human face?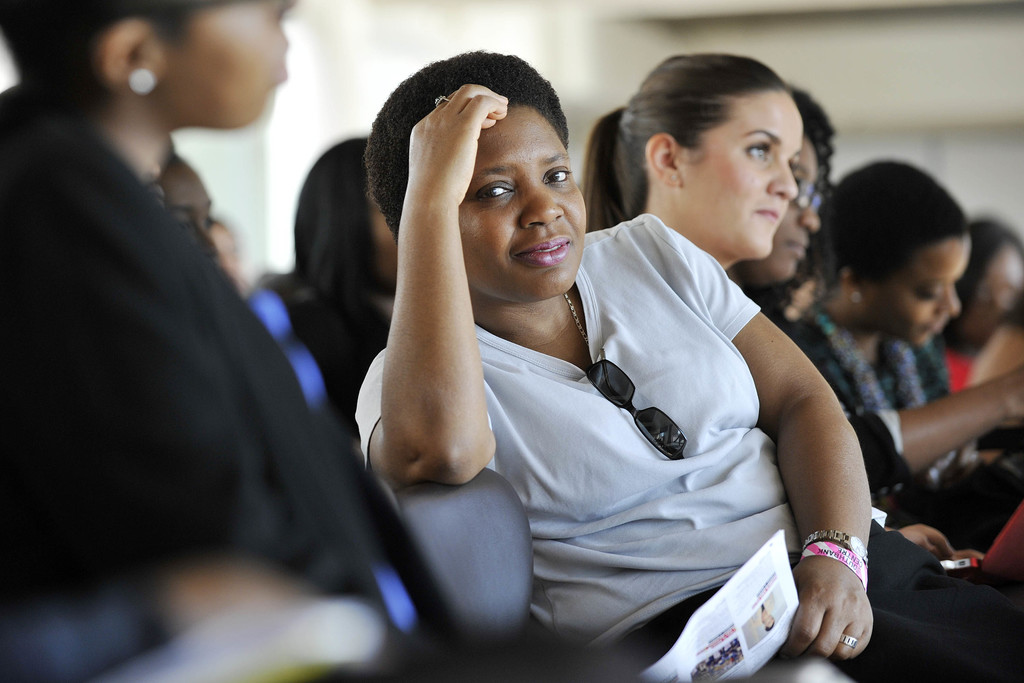
box=[870, 241, 973, 346]
